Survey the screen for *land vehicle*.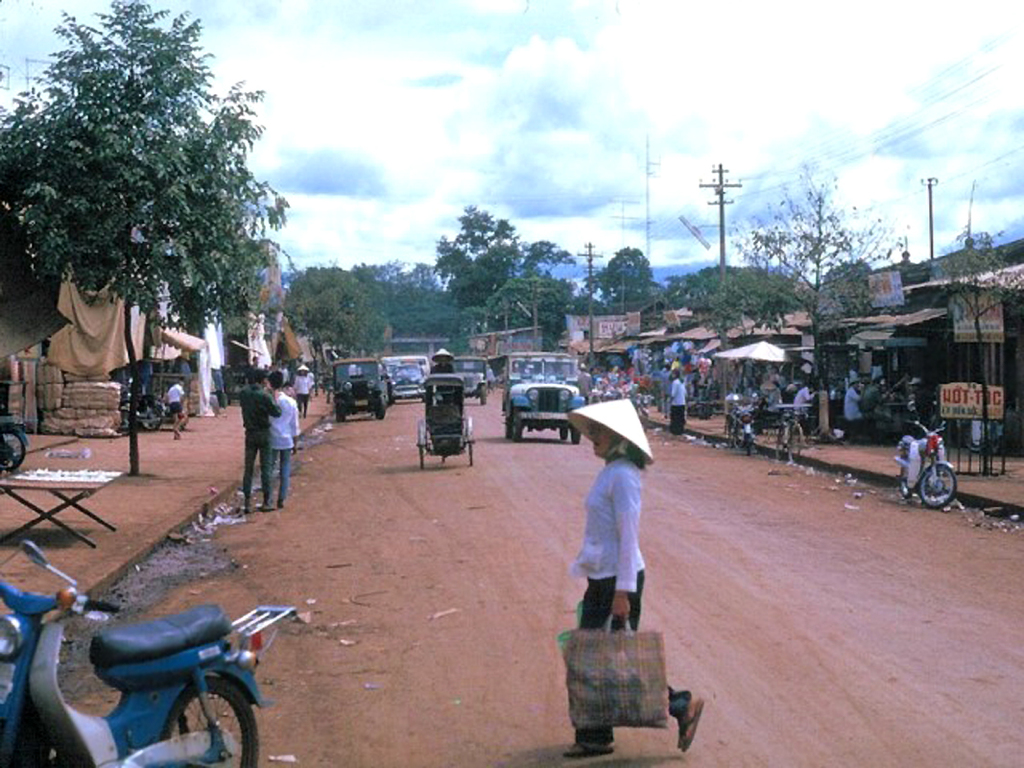
Survey found: [left=376, top=353, right=430, bottom=379].
